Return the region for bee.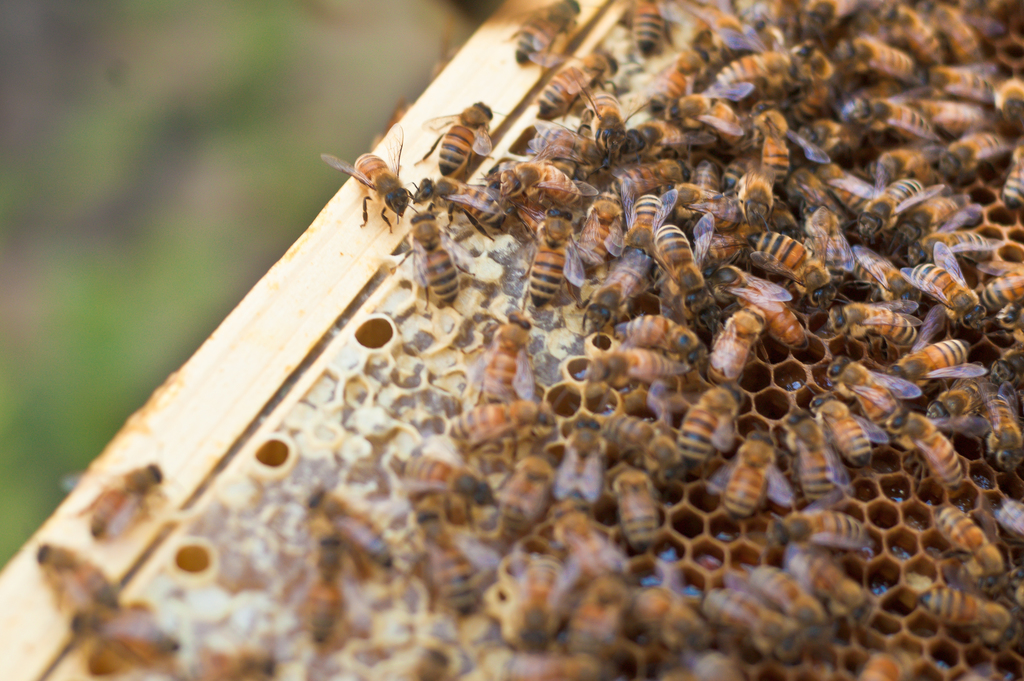
bbox=(669, 163, 718, 201).
